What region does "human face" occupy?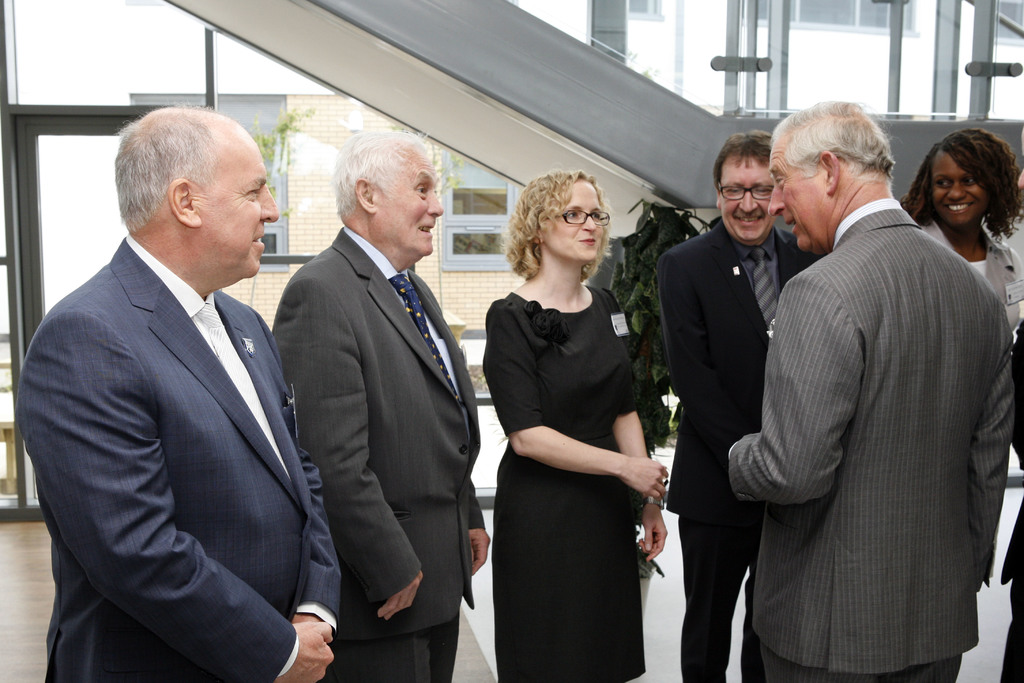
(left=719, top=155, right=776, bottom=239).
